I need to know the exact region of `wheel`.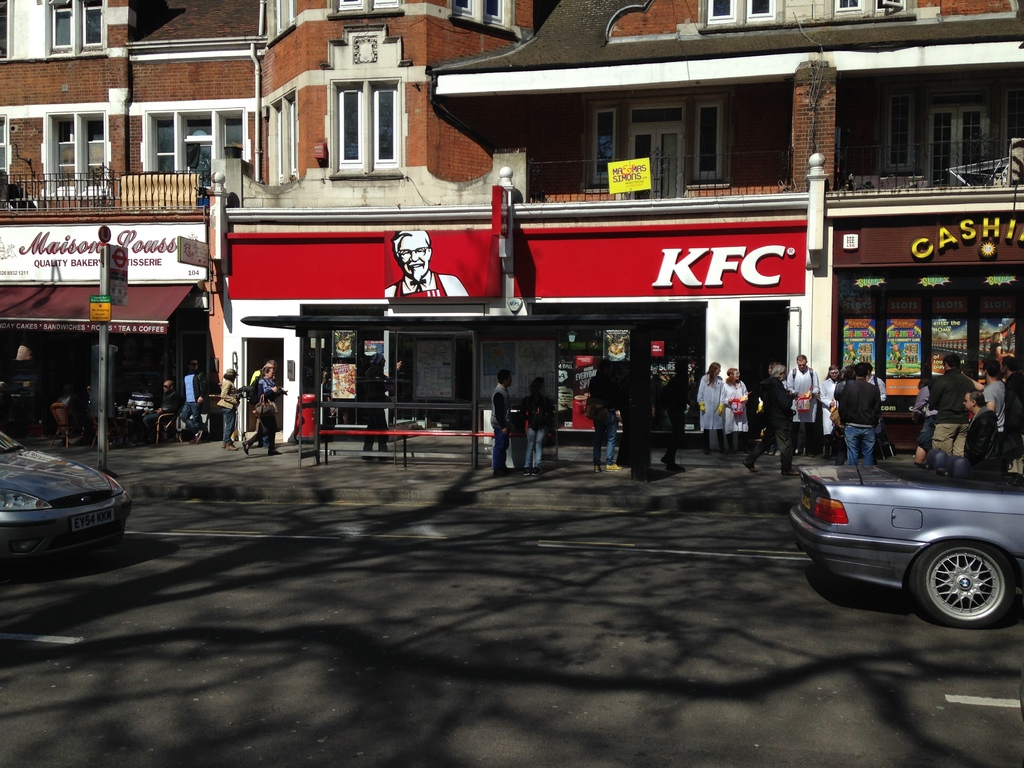
Region: locate(906, 537, 1022, 630).
